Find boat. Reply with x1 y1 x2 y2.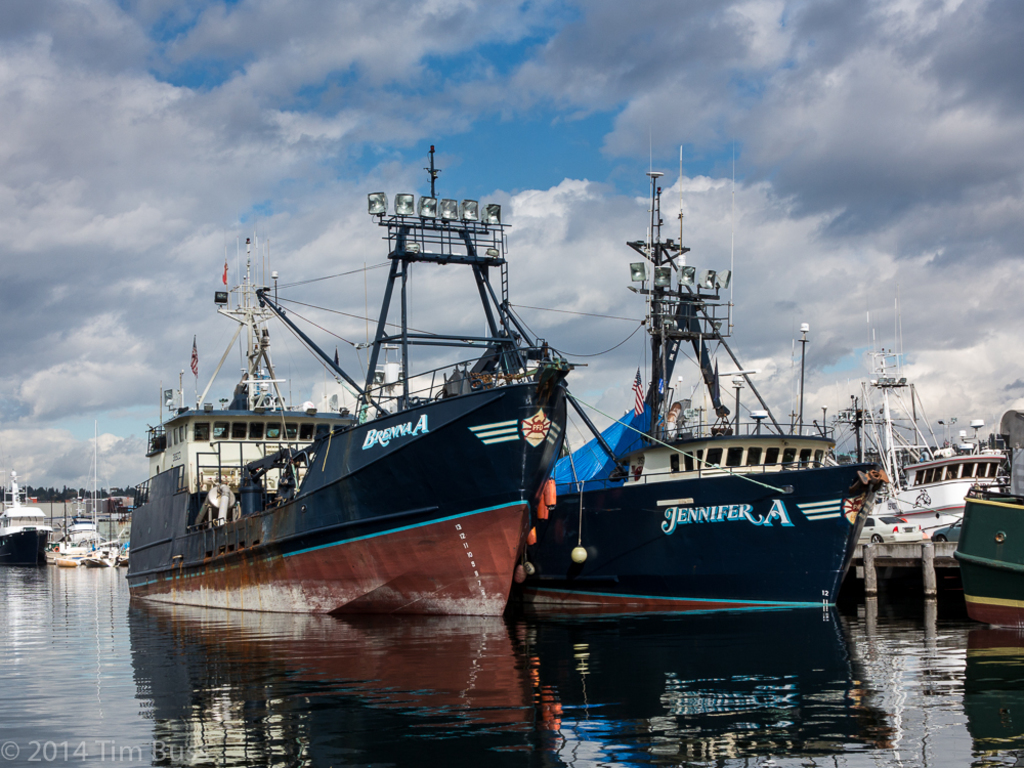
125 144 566 632.
